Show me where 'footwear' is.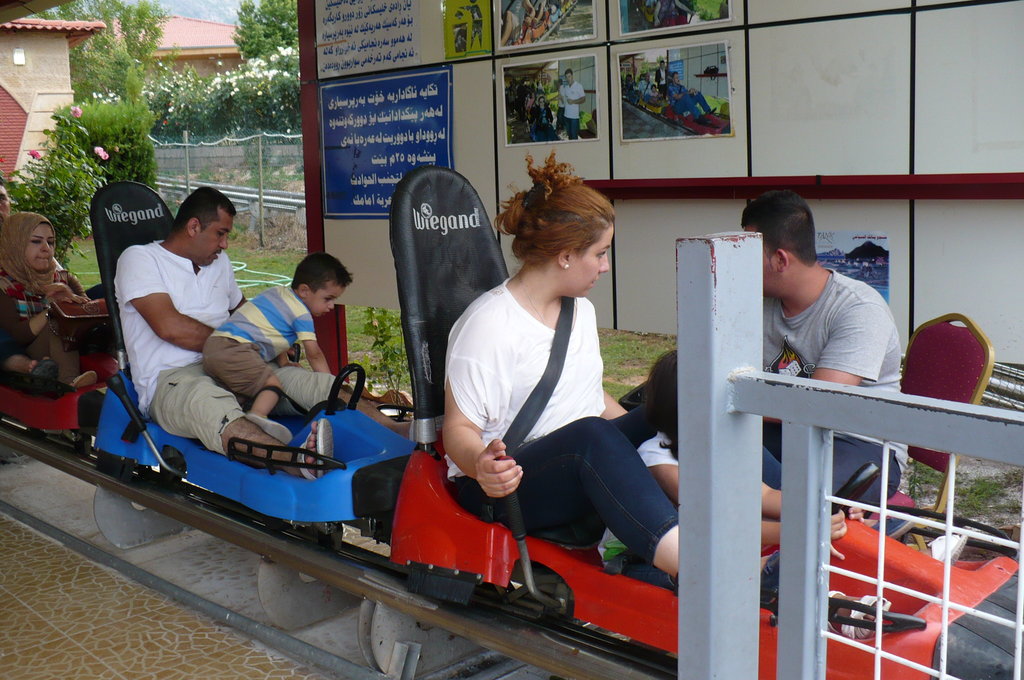
'footwear' is at 870,511,917,541.
